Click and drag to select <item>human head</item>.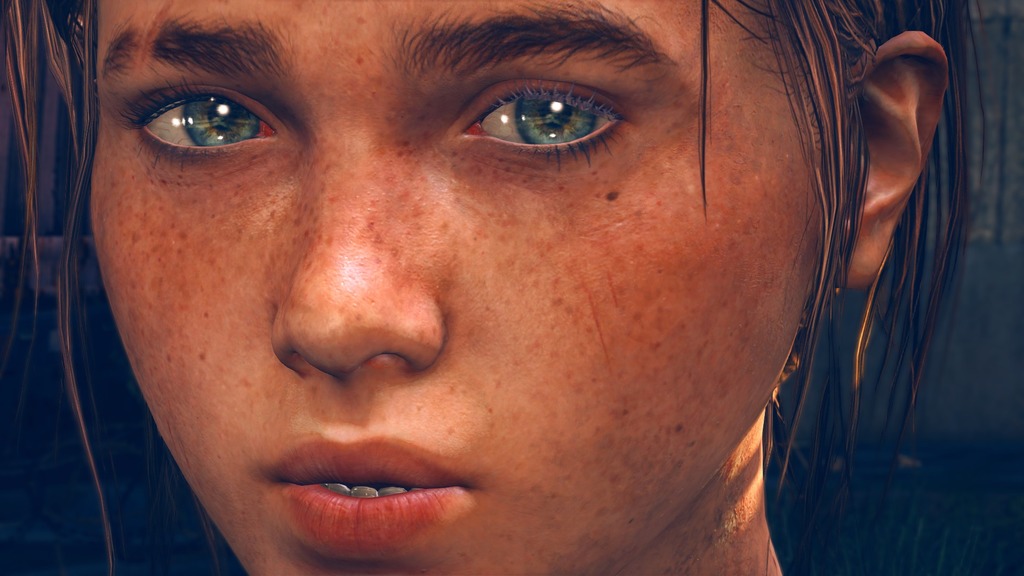
Selection: x1=97, y1=0, x2=829, y2=568.
